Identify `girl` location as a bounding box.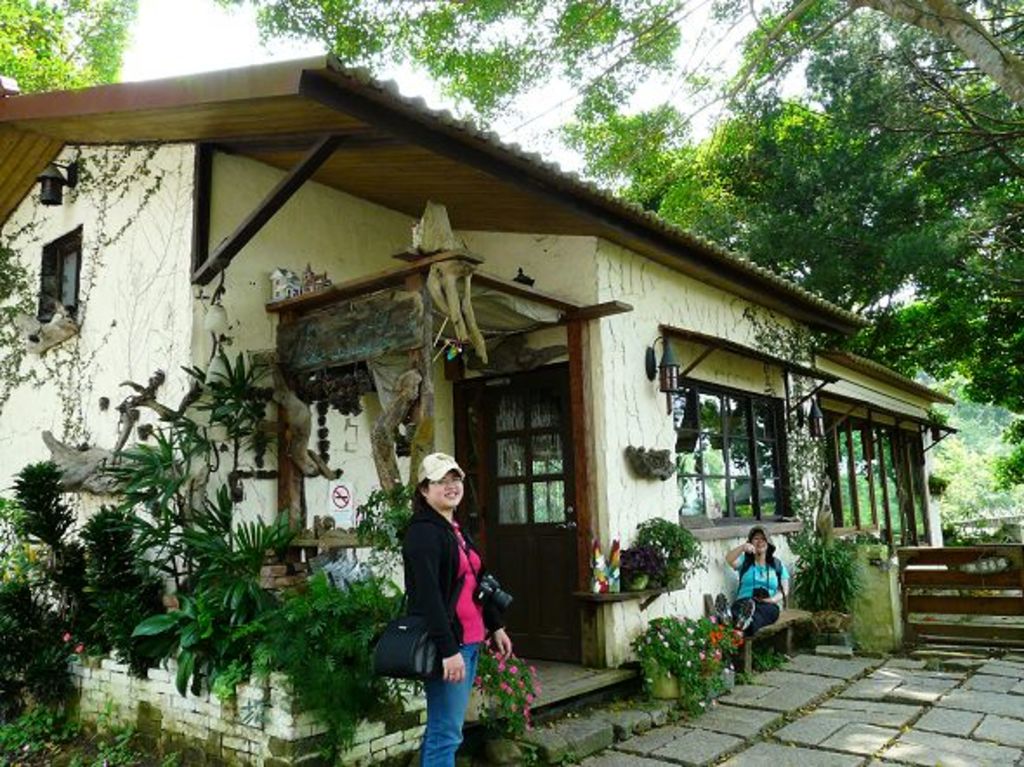
Rect(384, 448, 521, 765).
